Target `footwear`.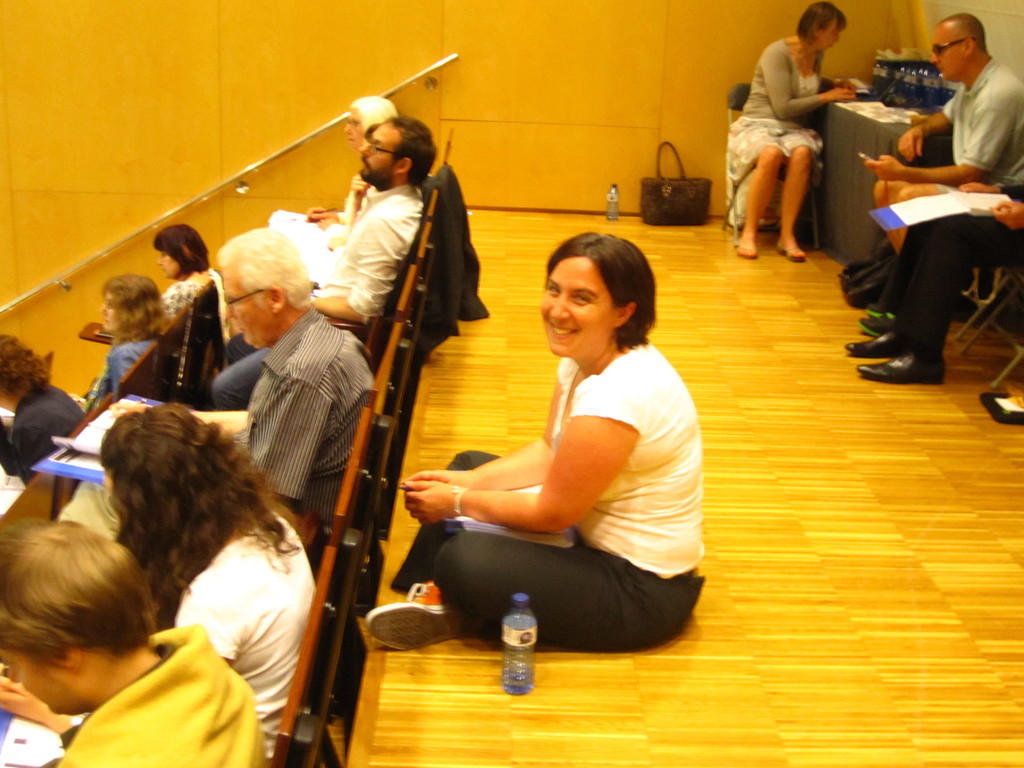
Target region: bbox(732, 233, 761, 262).
